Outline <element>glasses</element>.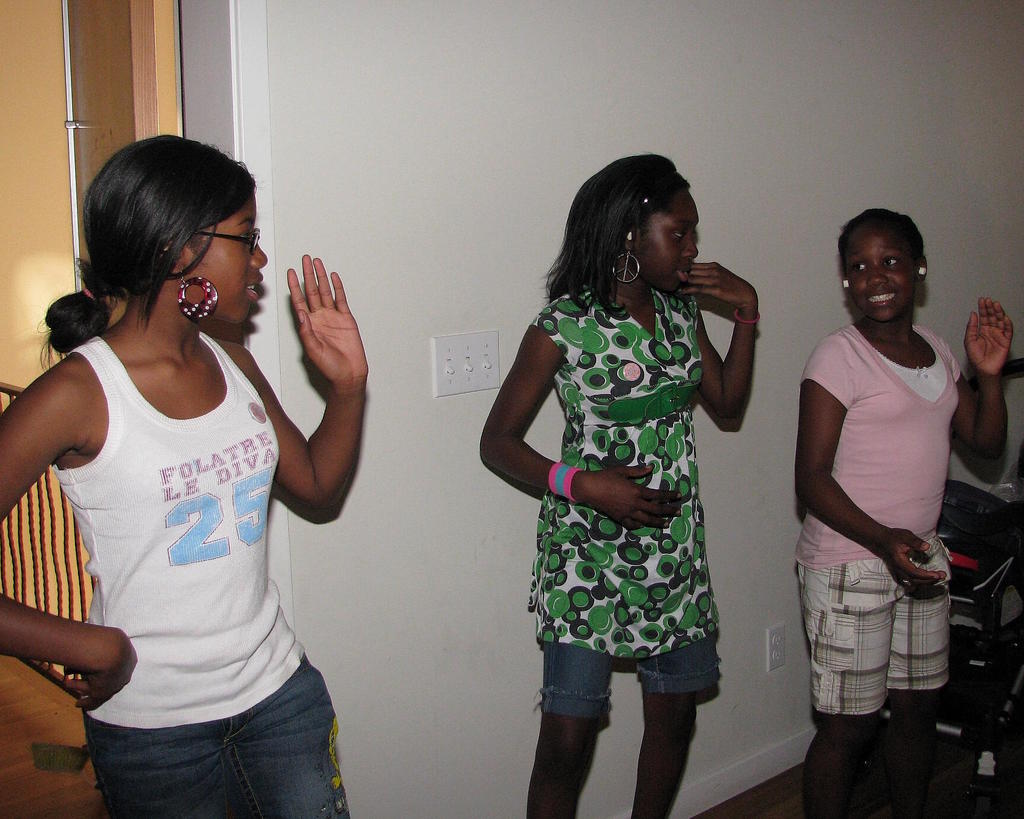
Outline: bbox(196, 226, 272, 258).
